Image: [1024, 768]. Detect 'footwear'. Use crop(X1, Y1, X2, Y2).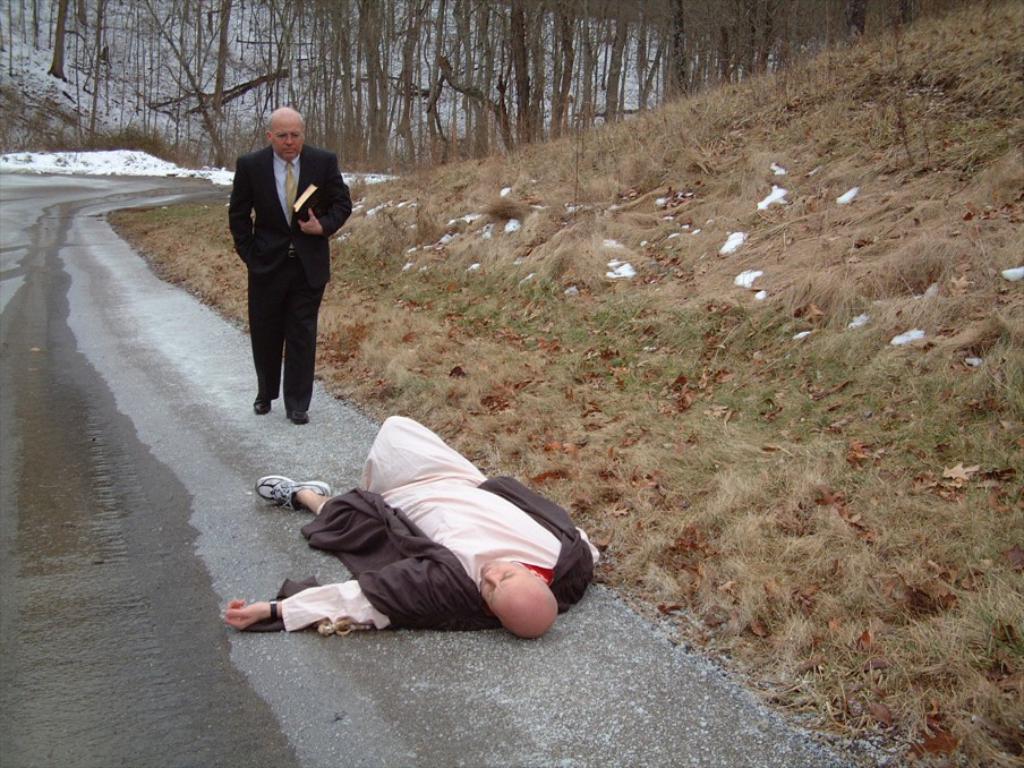
crop(253, 394, 272, 416).
